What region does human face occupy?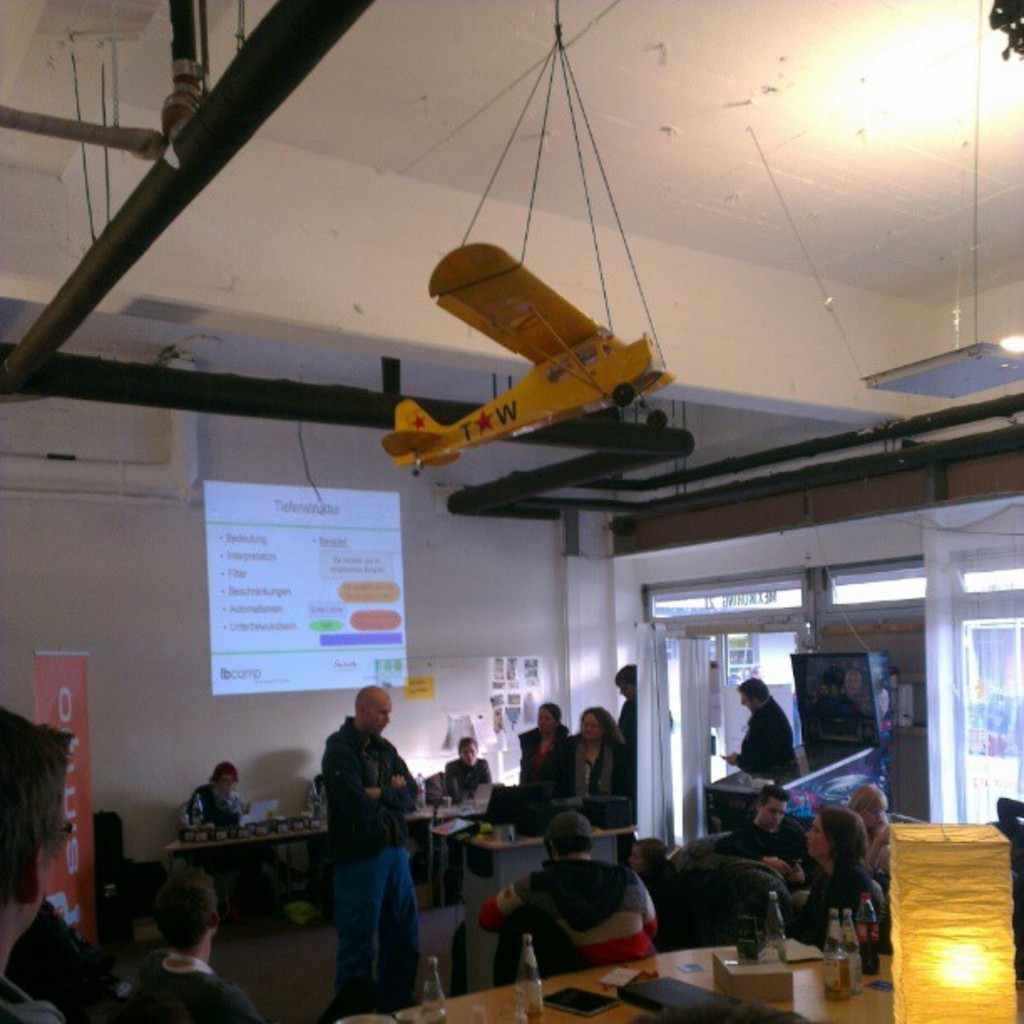
box=[626, 840, 644, 875].
